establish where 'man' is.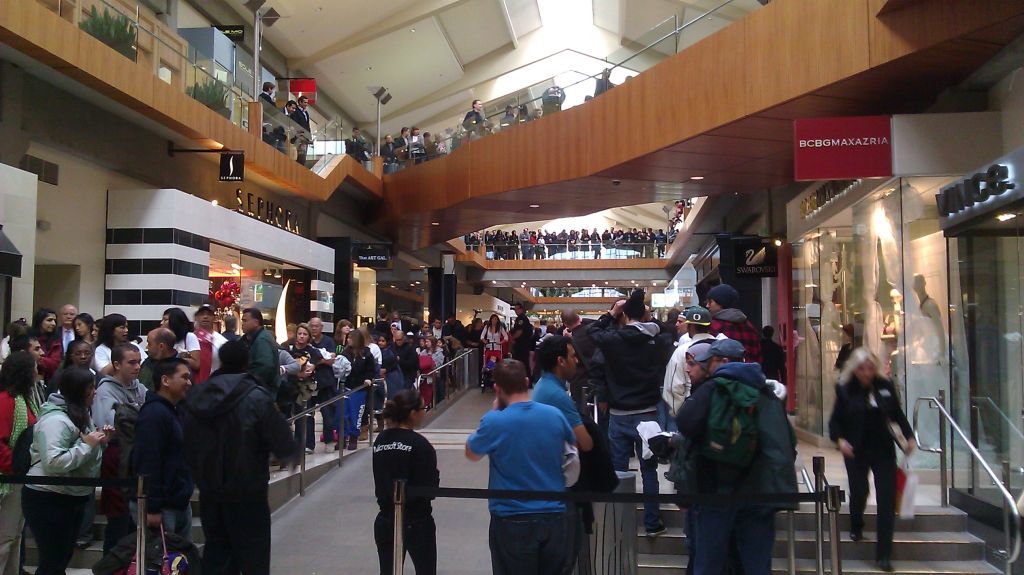
Established at <box>661,305,727,413</box>.
